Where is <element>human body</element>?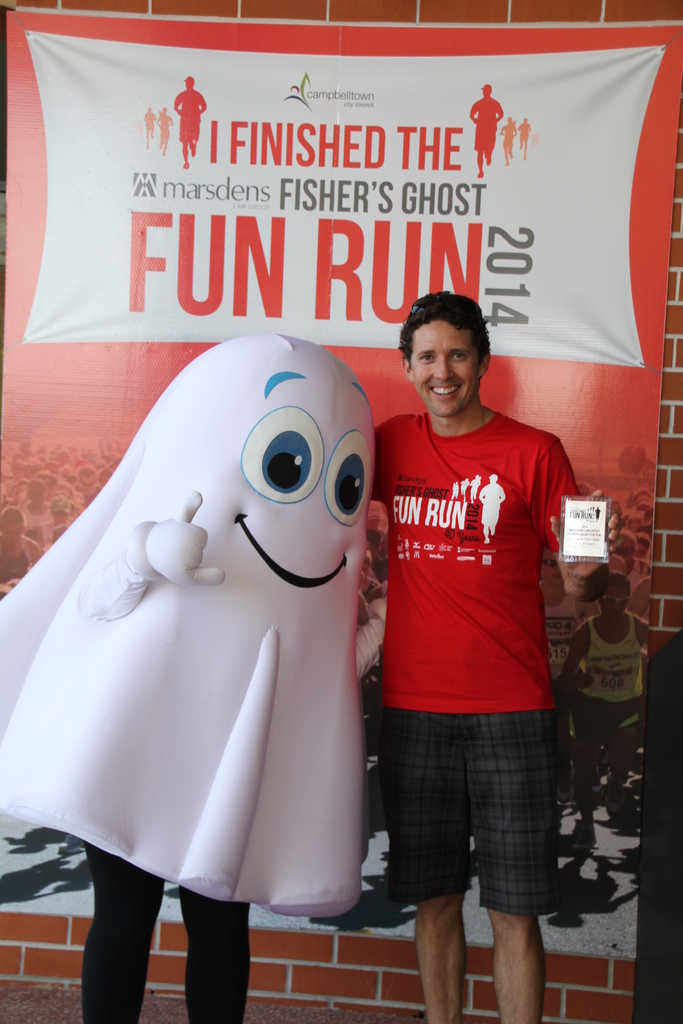
{"x1": 174, "y1": 90, "x2": 210, "y2": 168}.
